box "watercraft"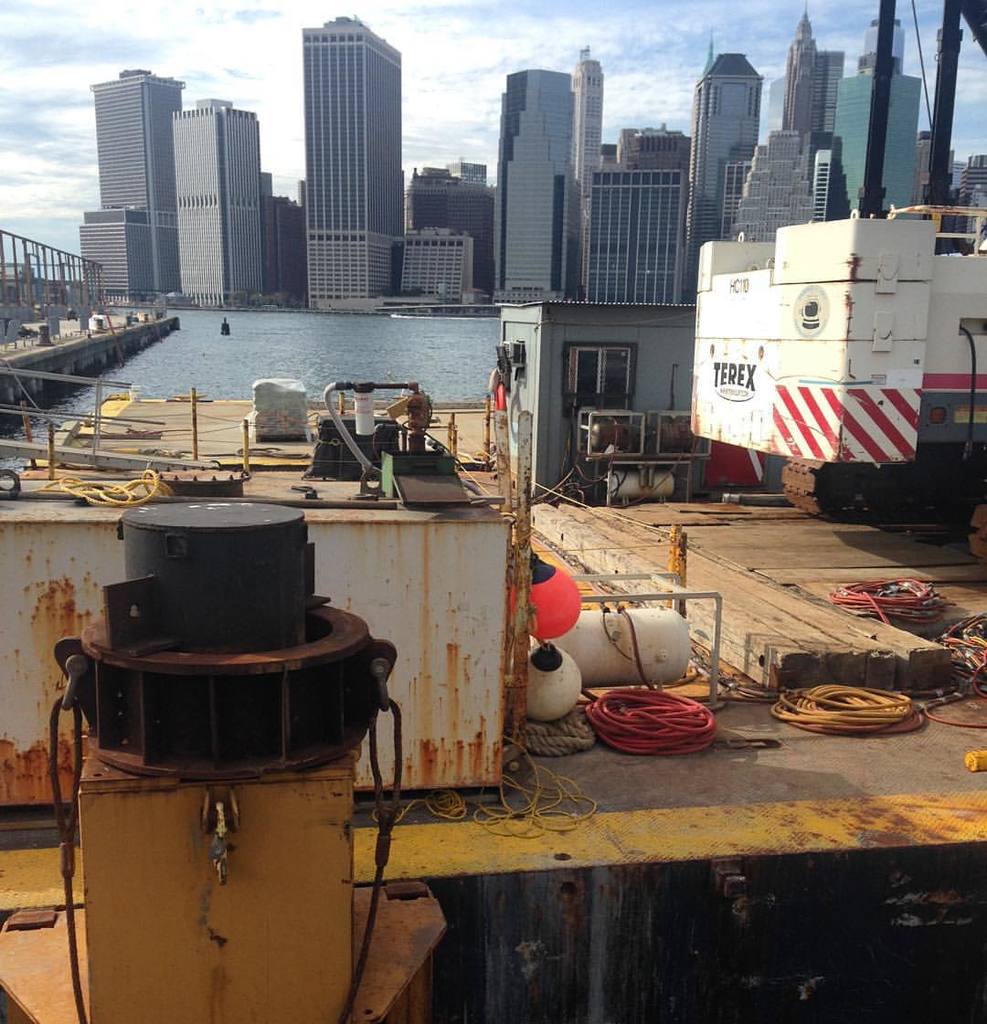
<region>676, 192, 986, 426</region>
